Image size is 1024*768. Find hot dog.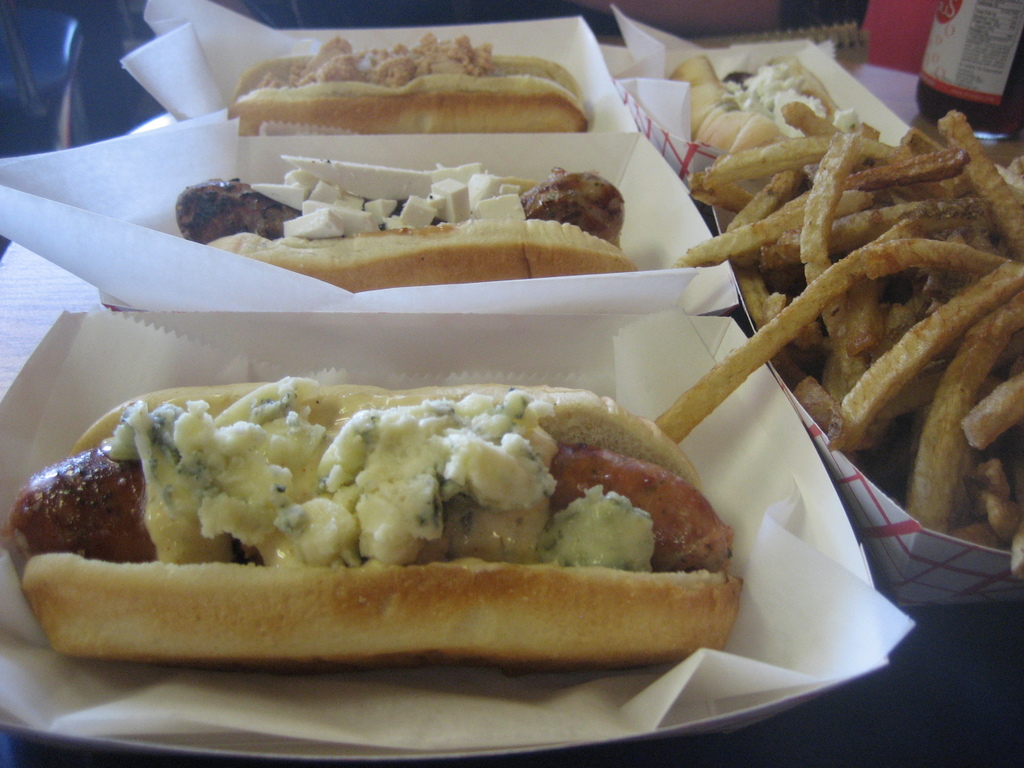
<region>669, 53, 837, 152</region>.
